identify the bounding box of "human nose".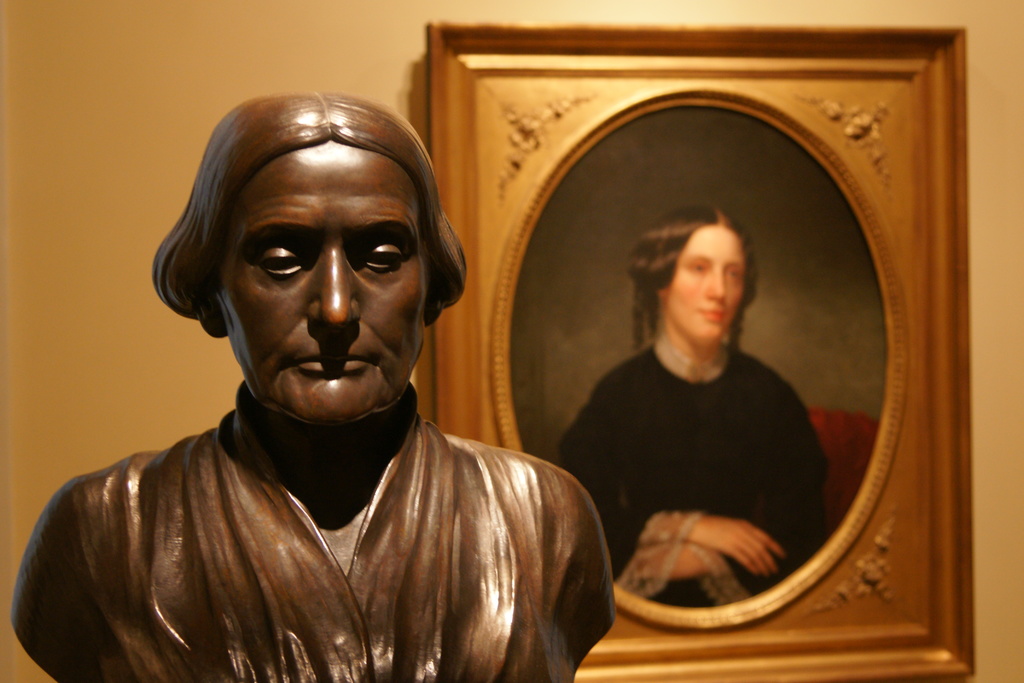
706,272,728,305.
